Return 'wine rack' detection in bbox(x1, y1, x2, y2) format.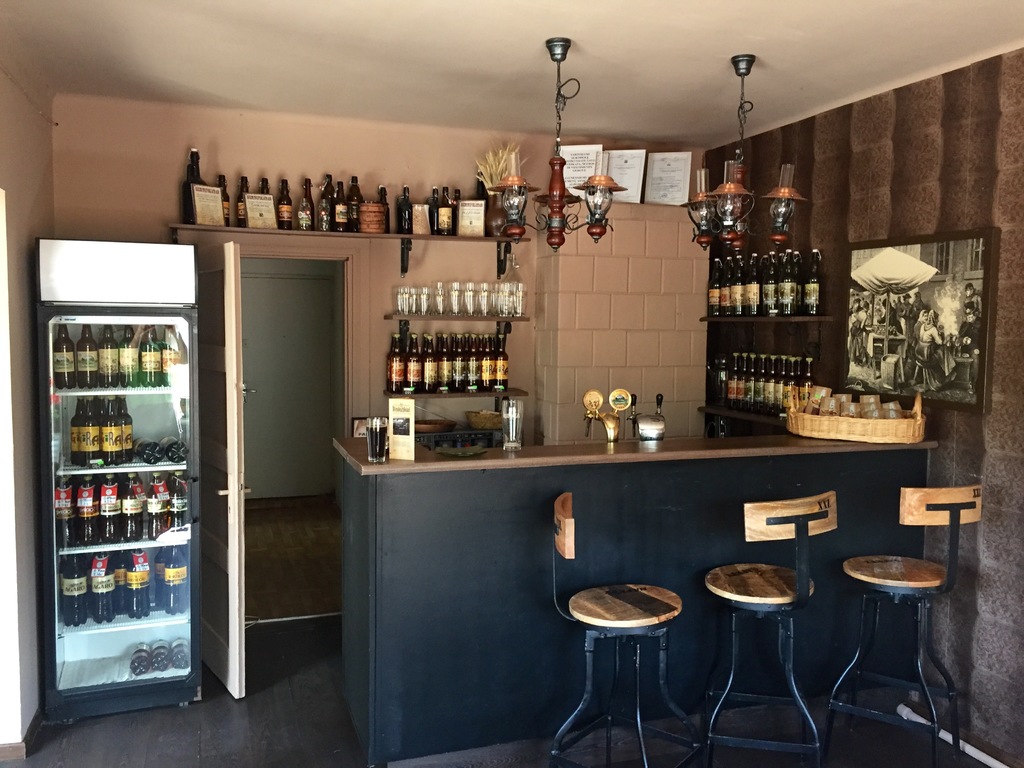
bbox(696, 252, 845, 333).
